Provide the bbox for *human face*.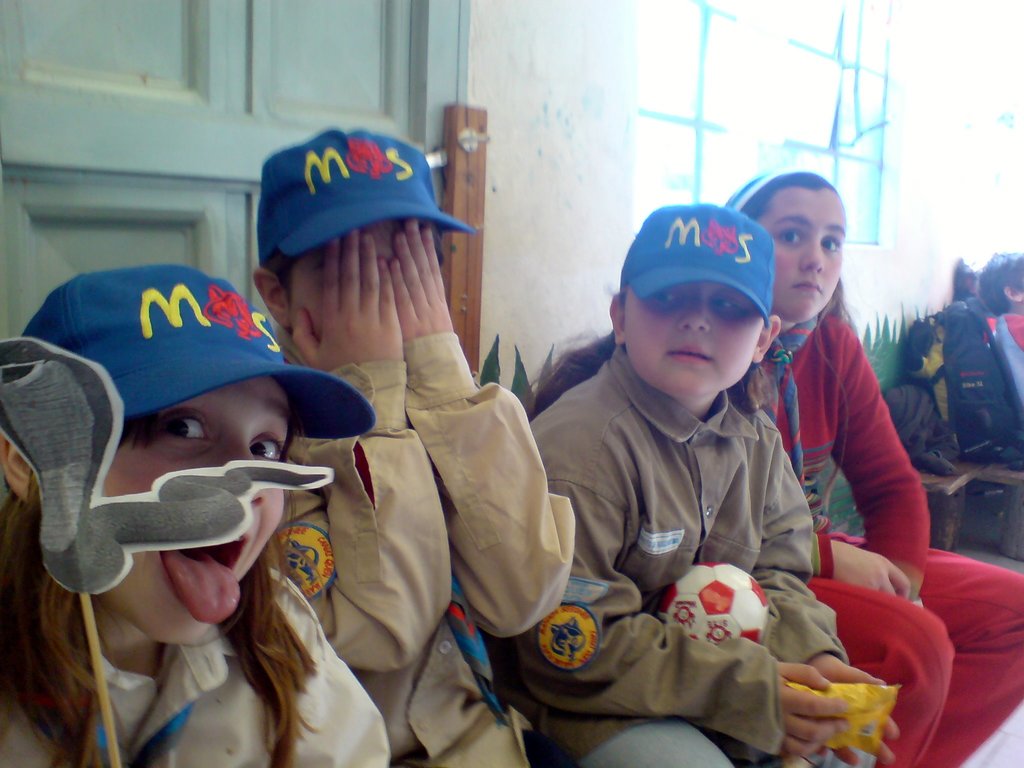
locate(758, 190, 846, 317).
